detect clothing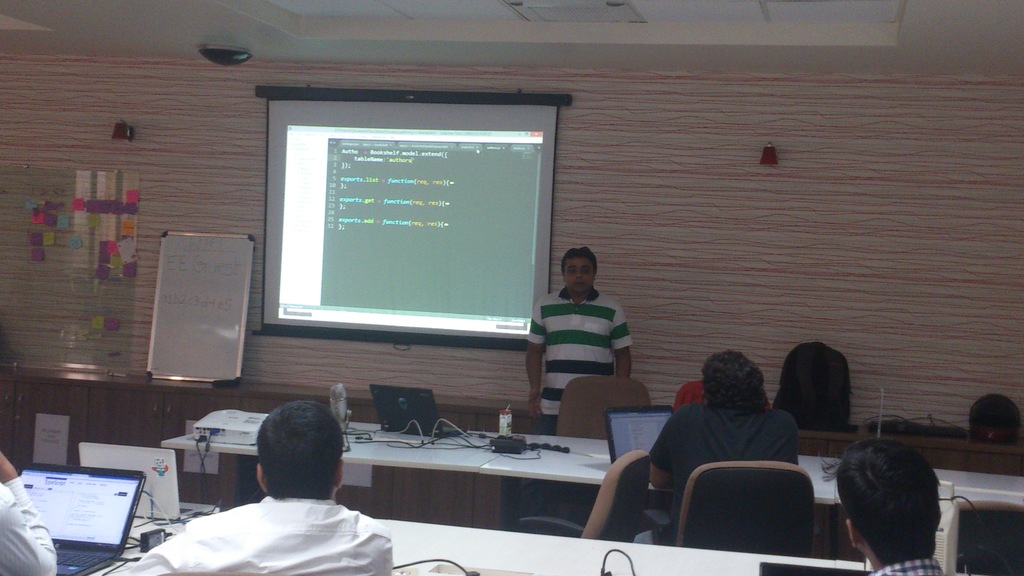
(130, 493, 395, 575)
